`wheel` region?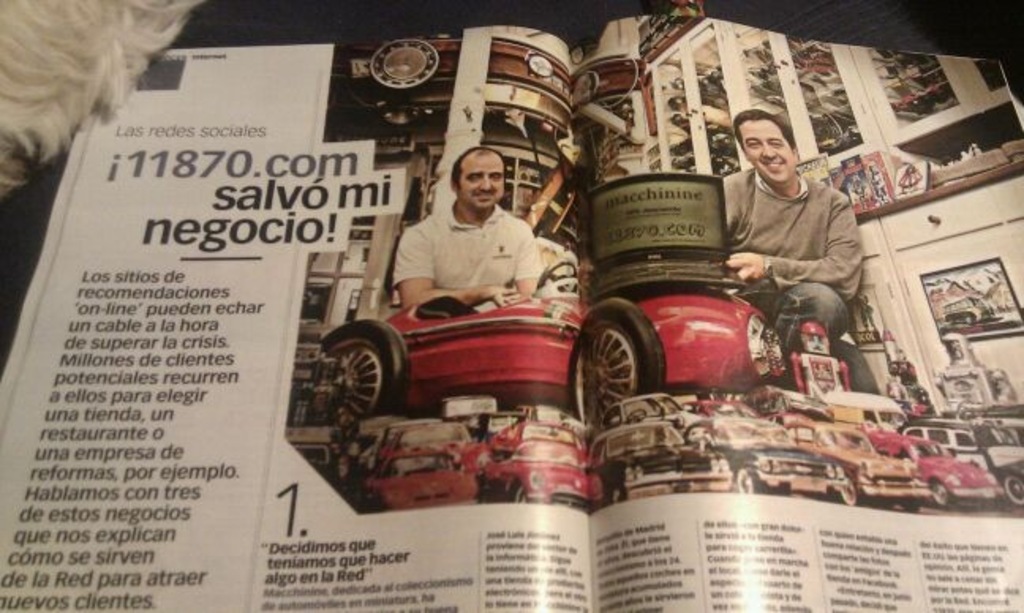
region(365, 493, 386, 520)
